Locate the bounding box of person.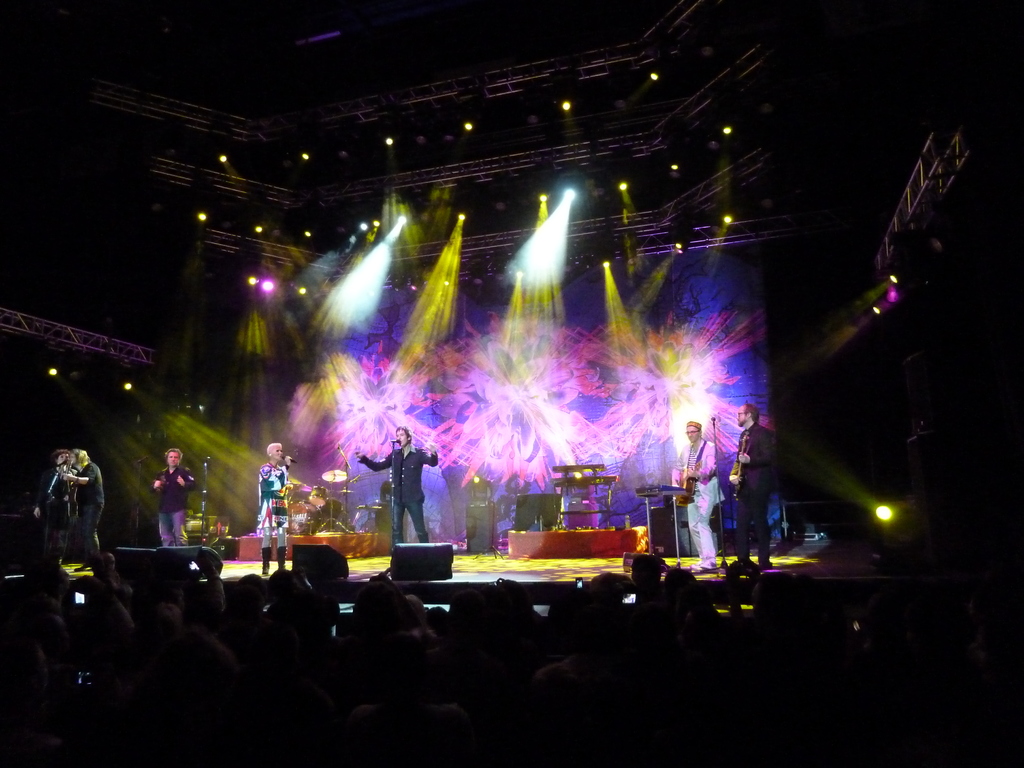
Bounding box: (left=353, top=429, right=436, bottom=554).
